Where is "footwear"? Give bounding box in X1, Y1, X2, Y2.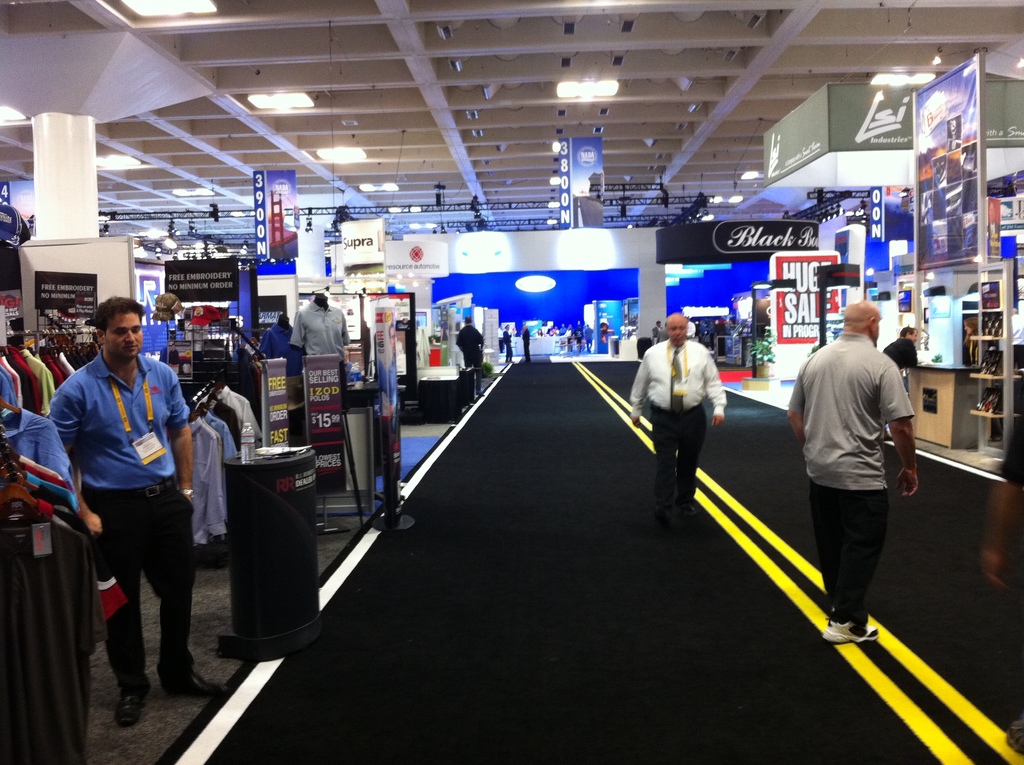
1007, 718, 1023, 755.
